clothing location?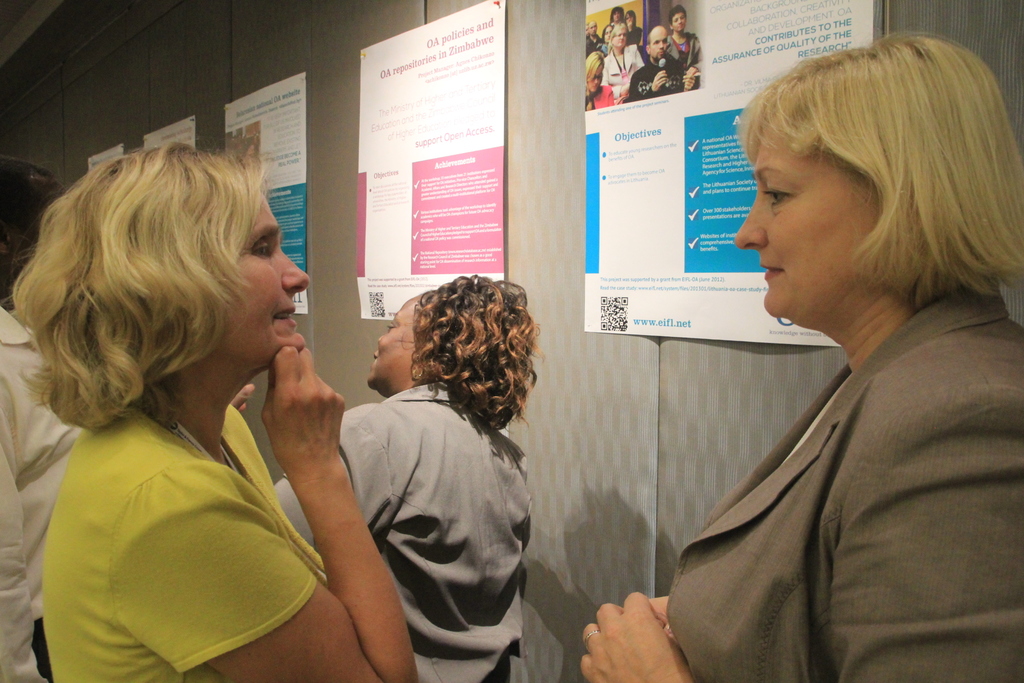
(left=582, top=36, right=597, bottom=53)
